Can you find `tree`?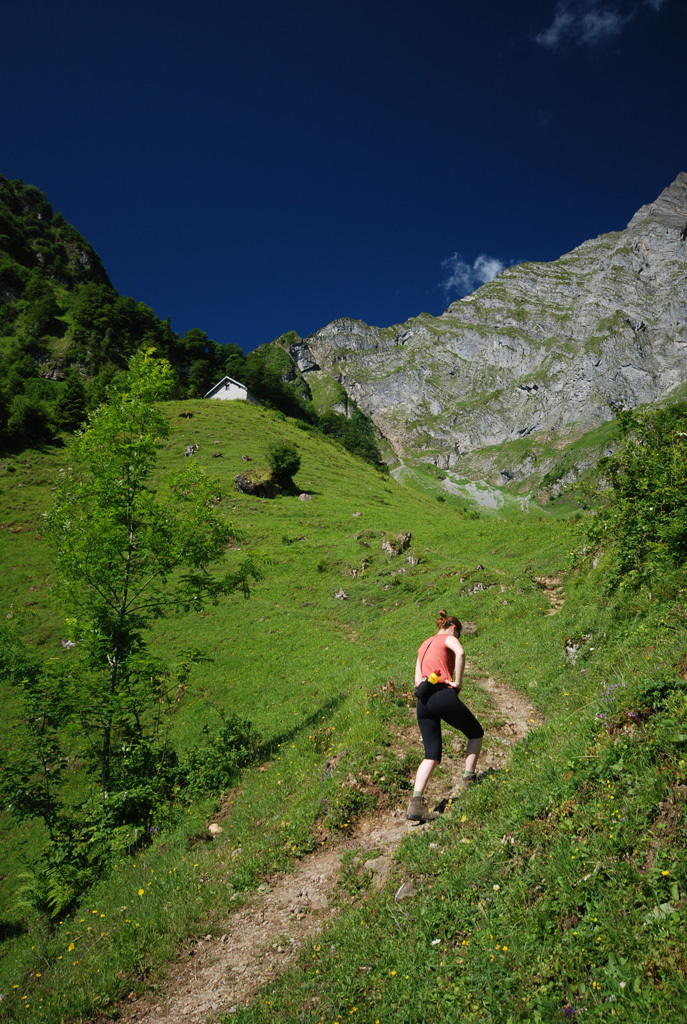
Yes, bounding box: bbox=(0, 165, 391, 483).
